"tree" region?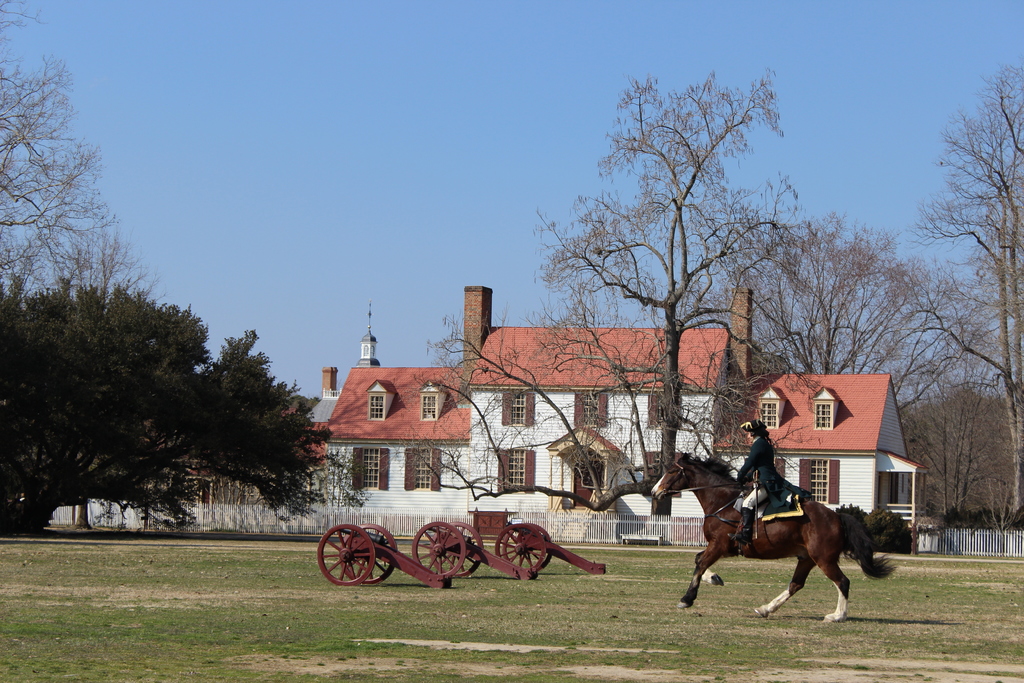
pyautogui.locateOnScreen(531, 67, 795, 476)
